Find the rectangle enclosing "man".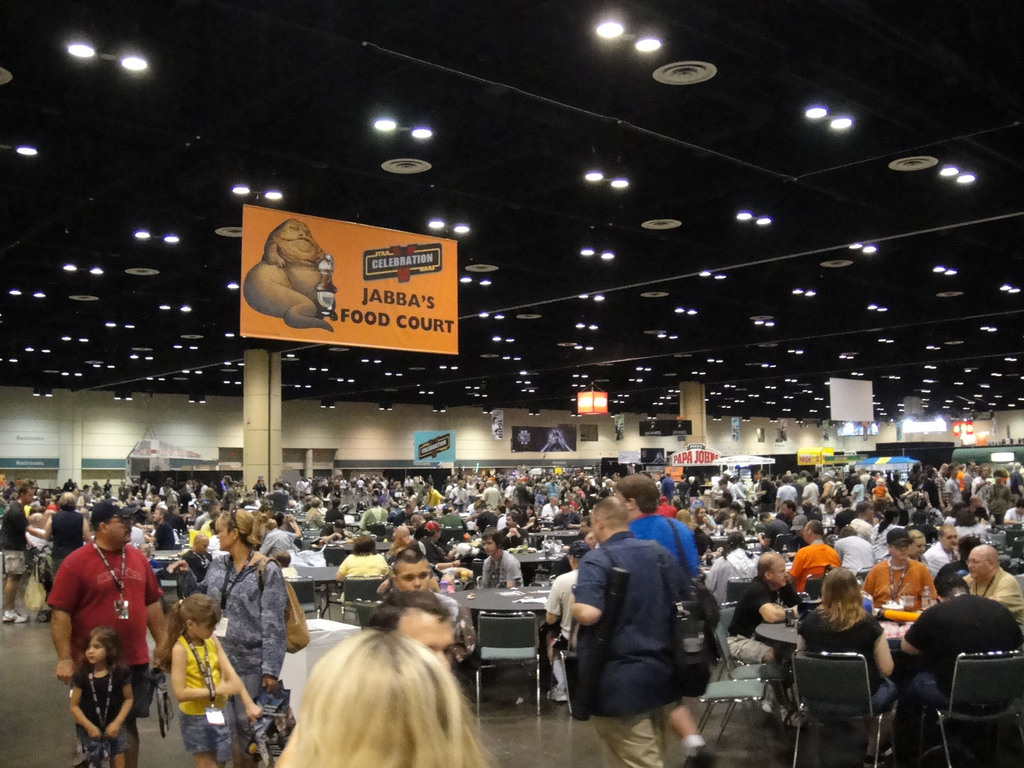
899:569:1023:767.
